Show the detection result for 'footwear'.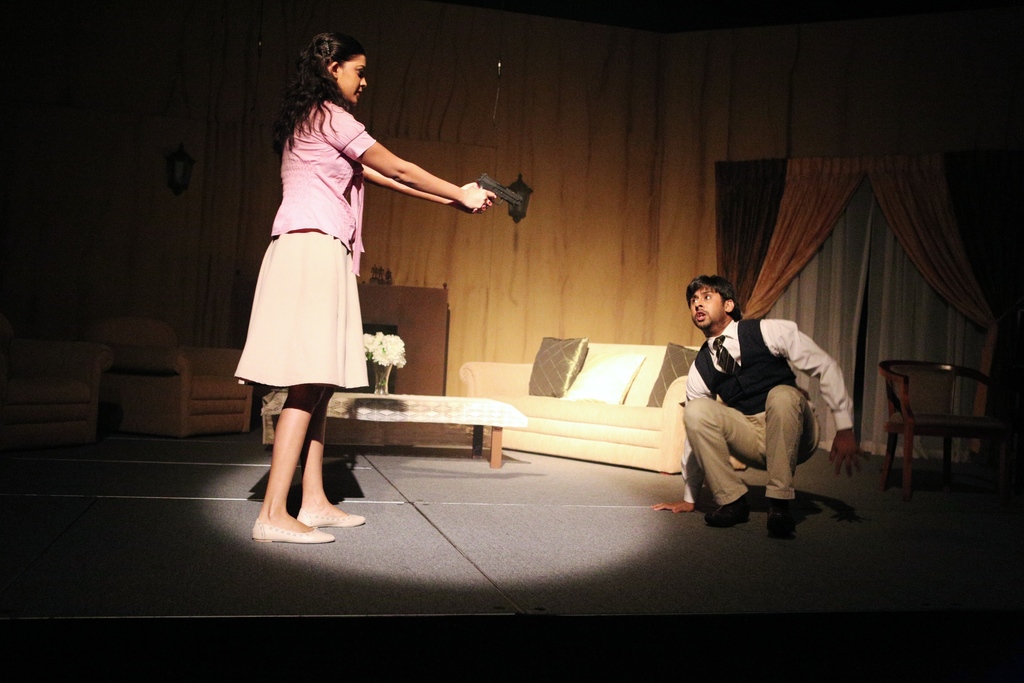
(left=760, top=504, right=803, bottom=537).
